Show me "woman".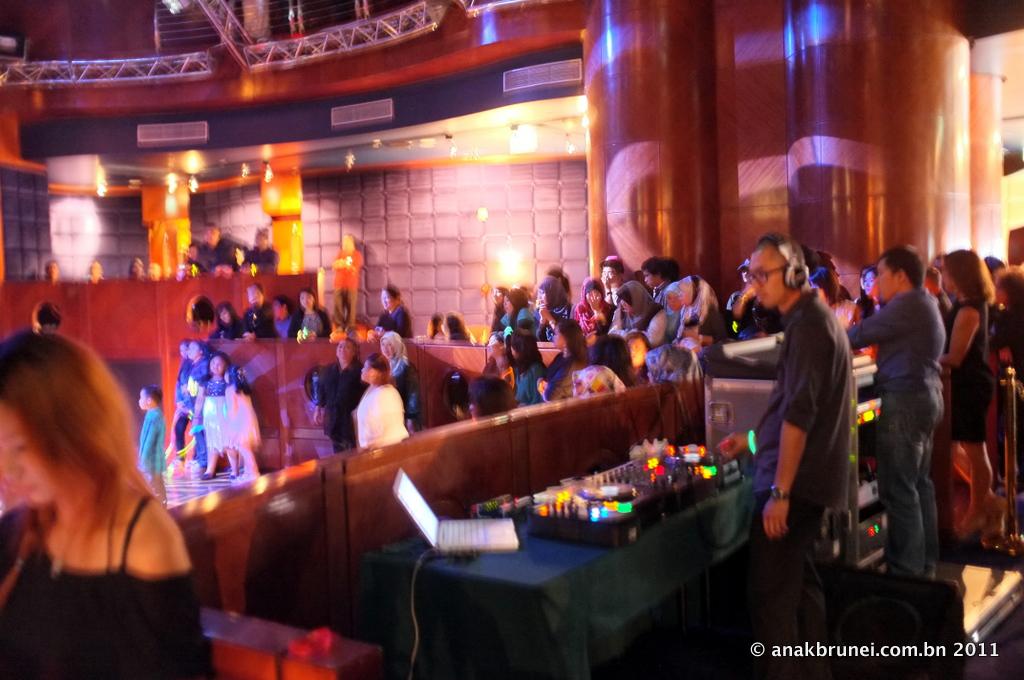
"woman" is here: bbox=(852, 270, 879, 353).
